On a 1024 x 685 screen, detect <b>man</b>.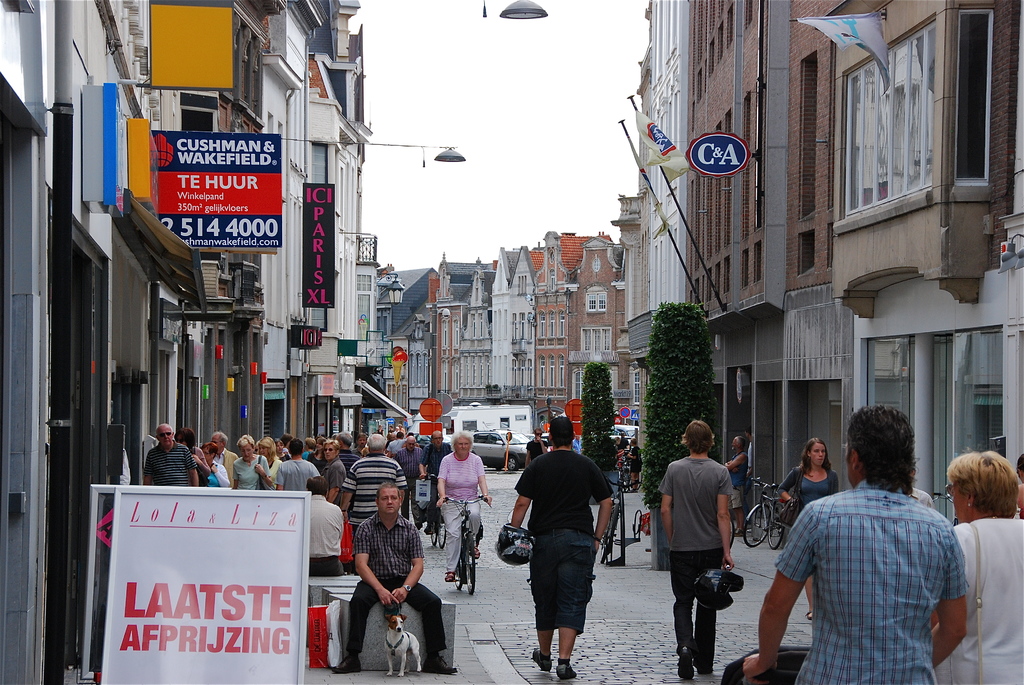
337:438:408:555.
